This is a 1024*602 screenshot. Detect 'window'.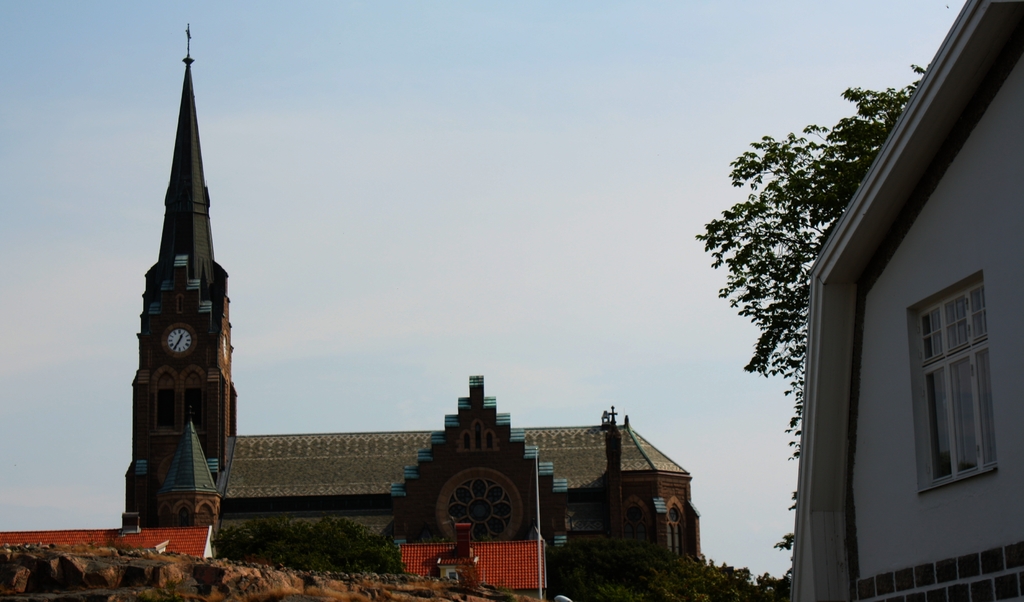
916,265,1002,489.
